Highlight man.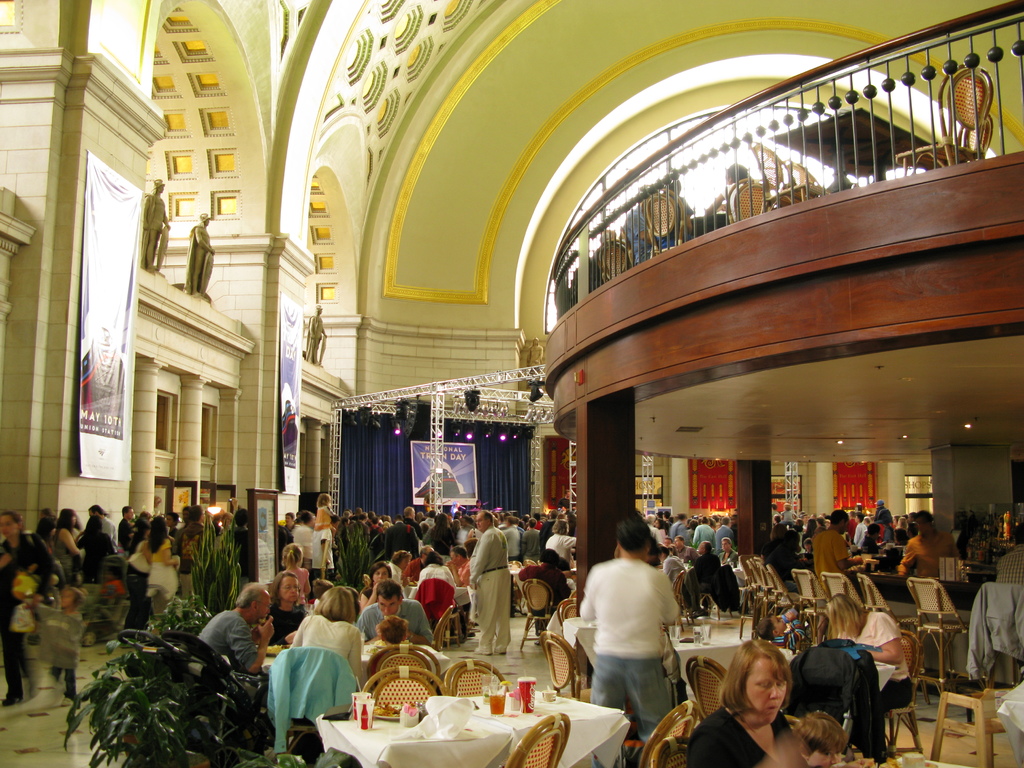
Highlighted region: l=500, t=511, r=521, b=559.
